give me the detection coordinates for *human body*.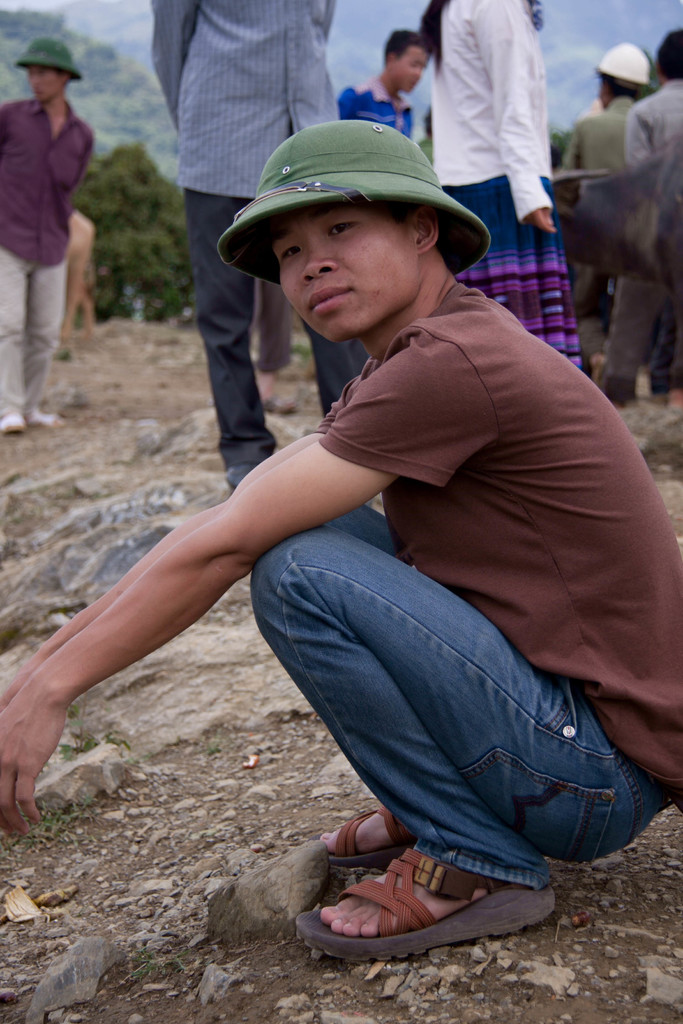
<region>147, 0, 373, 488</region>.
